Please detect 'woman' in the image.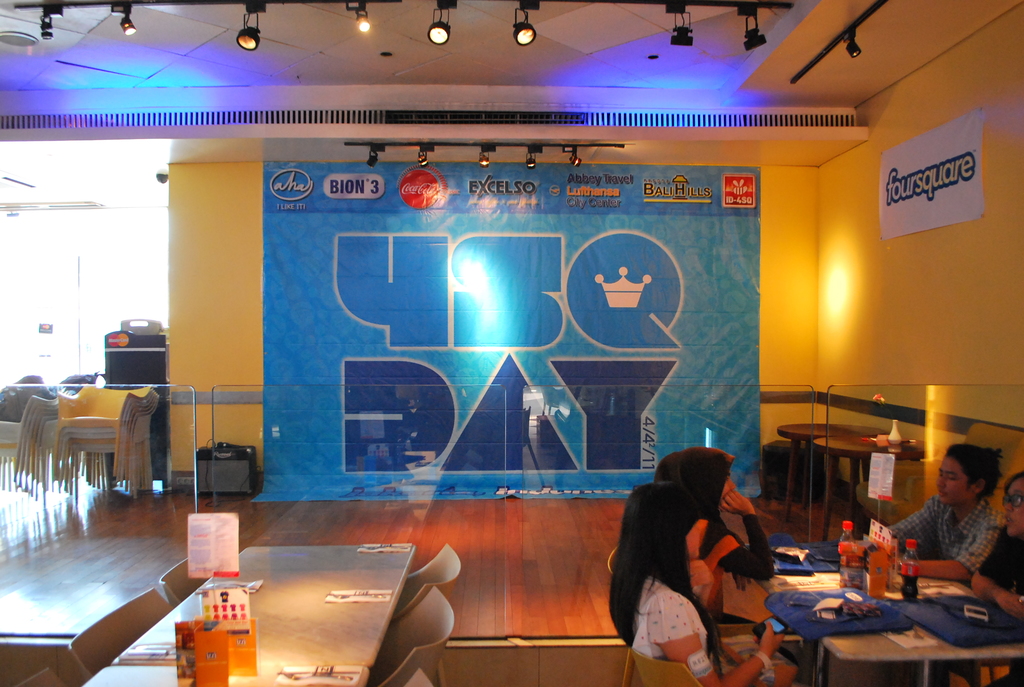
<region>889, 440, 996, 585</region>.
